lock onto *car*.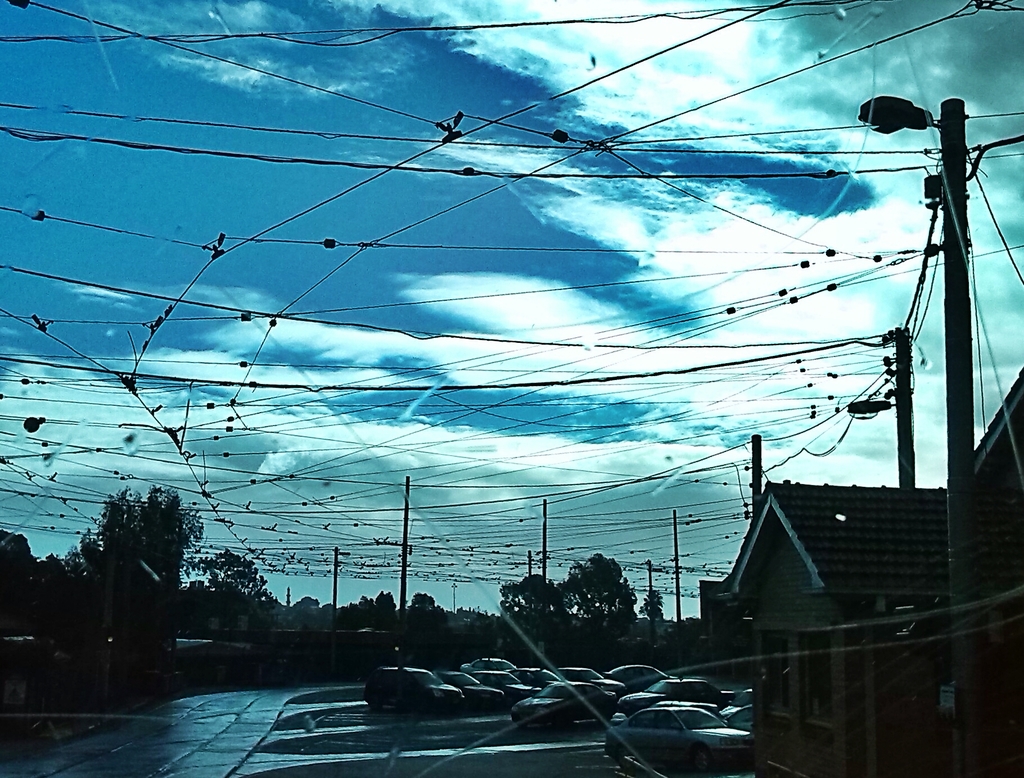
Locked: {"left": 362, "top": 663, "right": 466, "bottom": 714}.
